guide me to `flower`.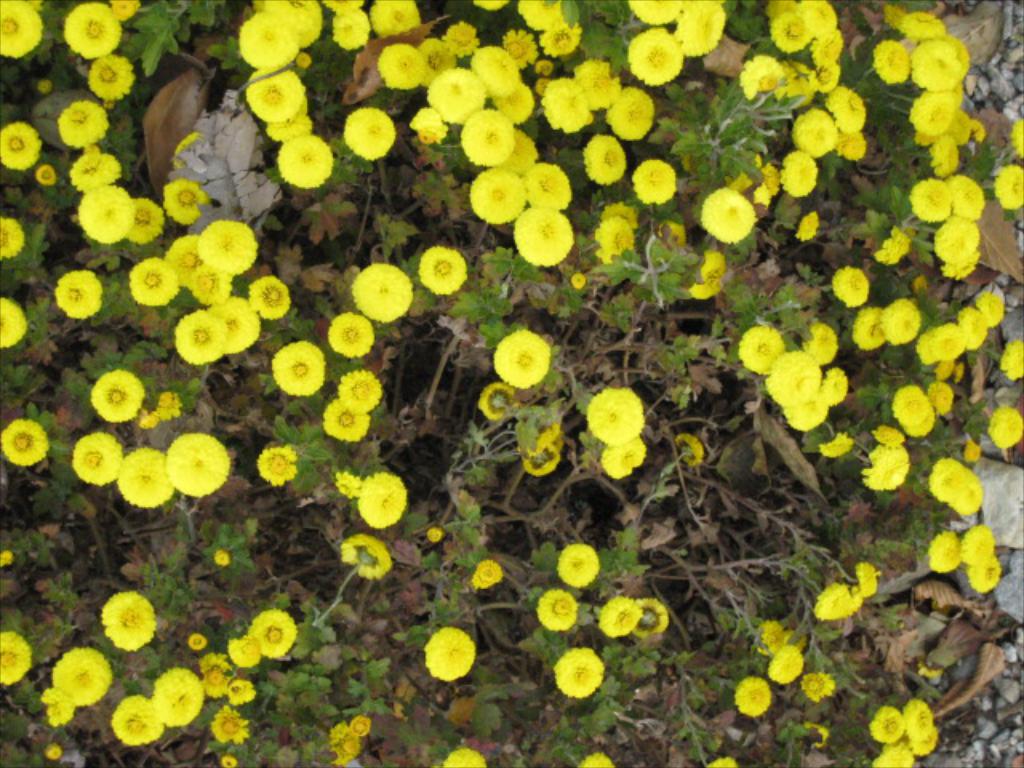
Guidance: x1=808, y1=717, x2=827, y2=749.
